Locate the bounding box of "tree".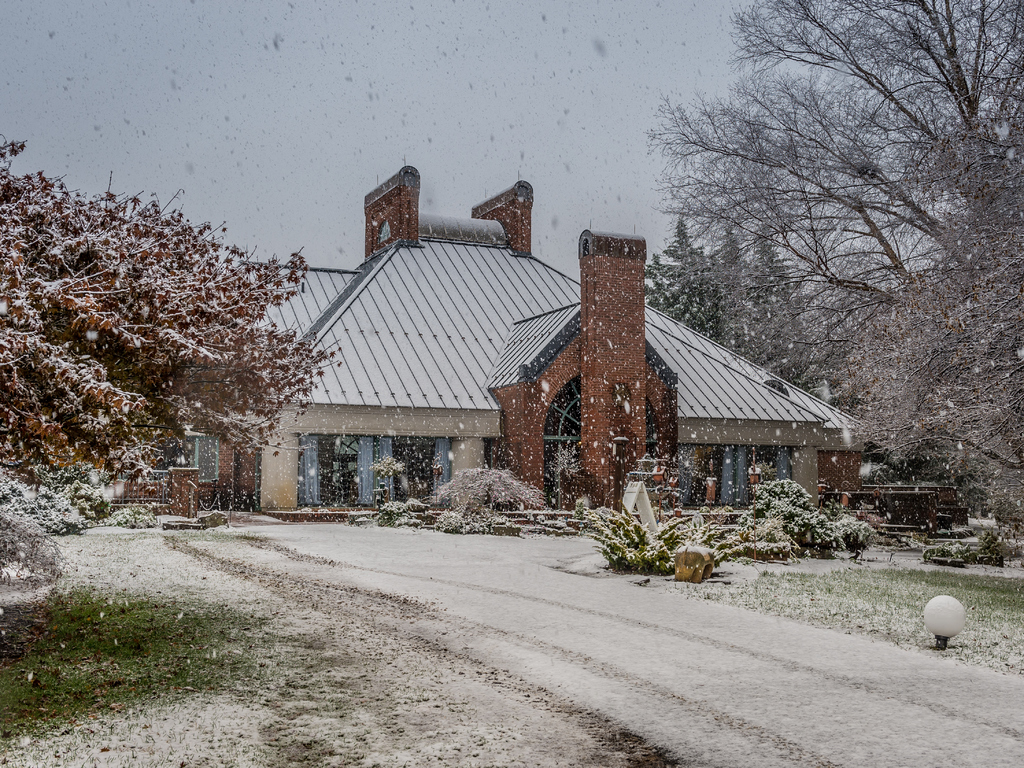
Bounding box: box(642, 0, 1023, 536).
